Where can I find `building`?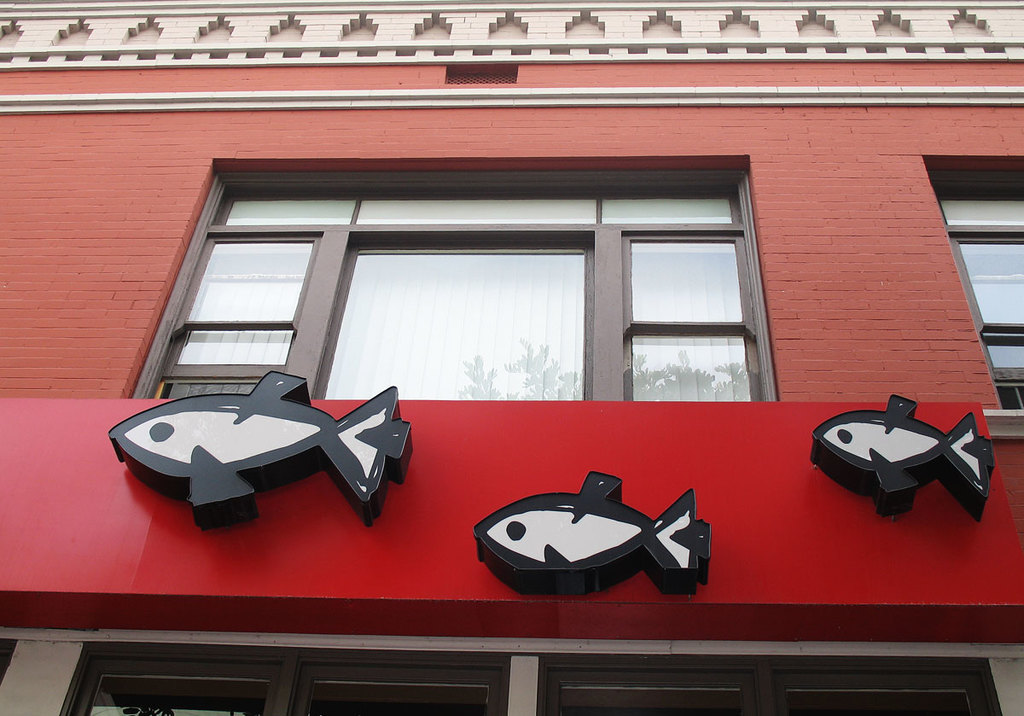
You can find it at rect(0, 0, 1023, 715).
